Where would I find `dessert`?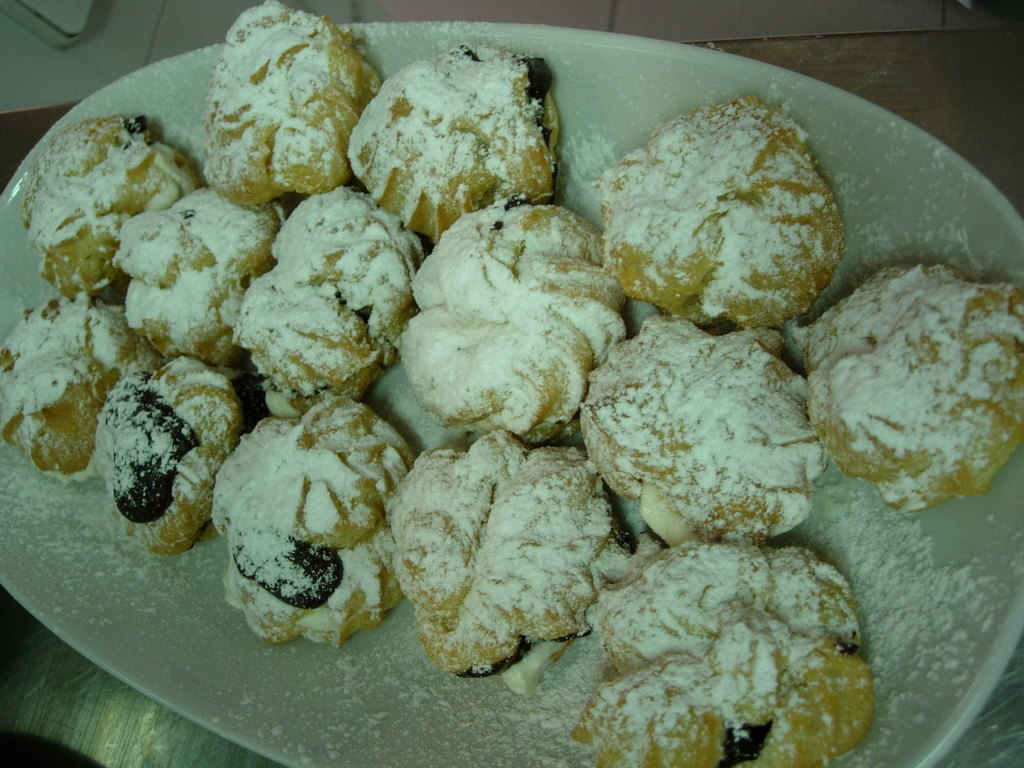
At {"x1": 106, "y1": 196, "x2": 271, "y2": 362}.
